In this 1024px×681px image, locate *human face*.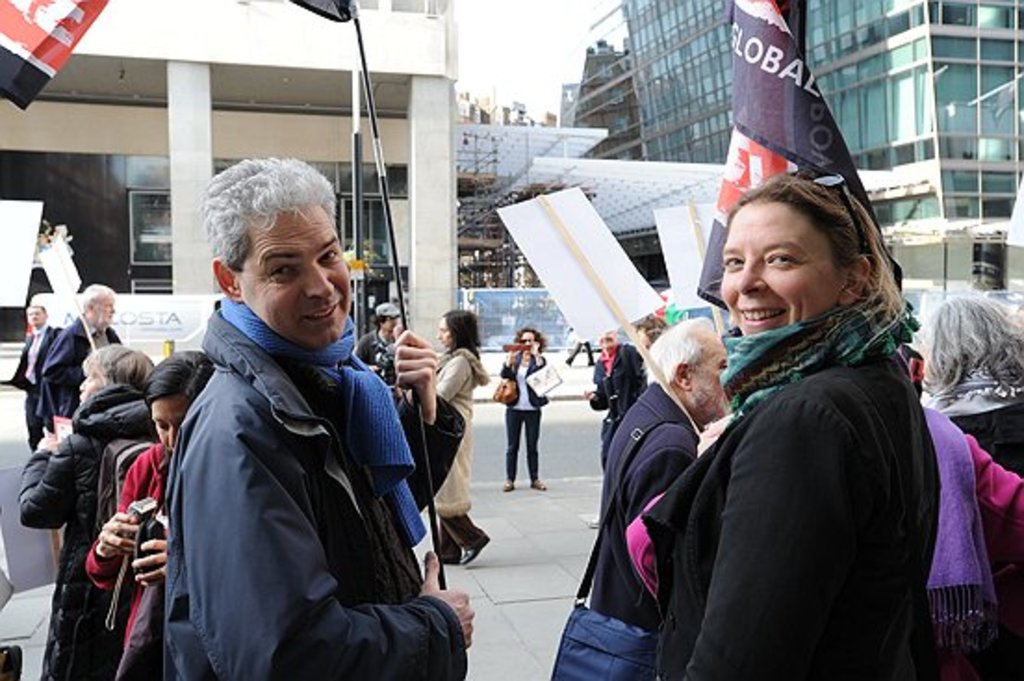
Bounding box: {"left": 688, "top": 325, "right": 733, "bottom": 418}.
